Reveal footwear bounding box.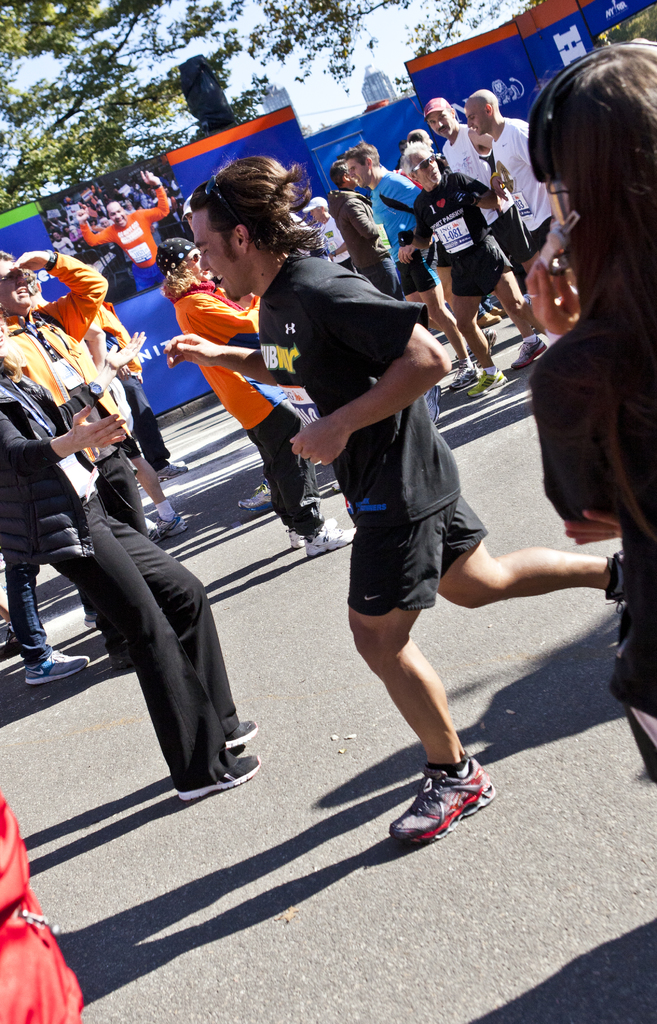
Revealed: crop(106, 643, 137, 675).
